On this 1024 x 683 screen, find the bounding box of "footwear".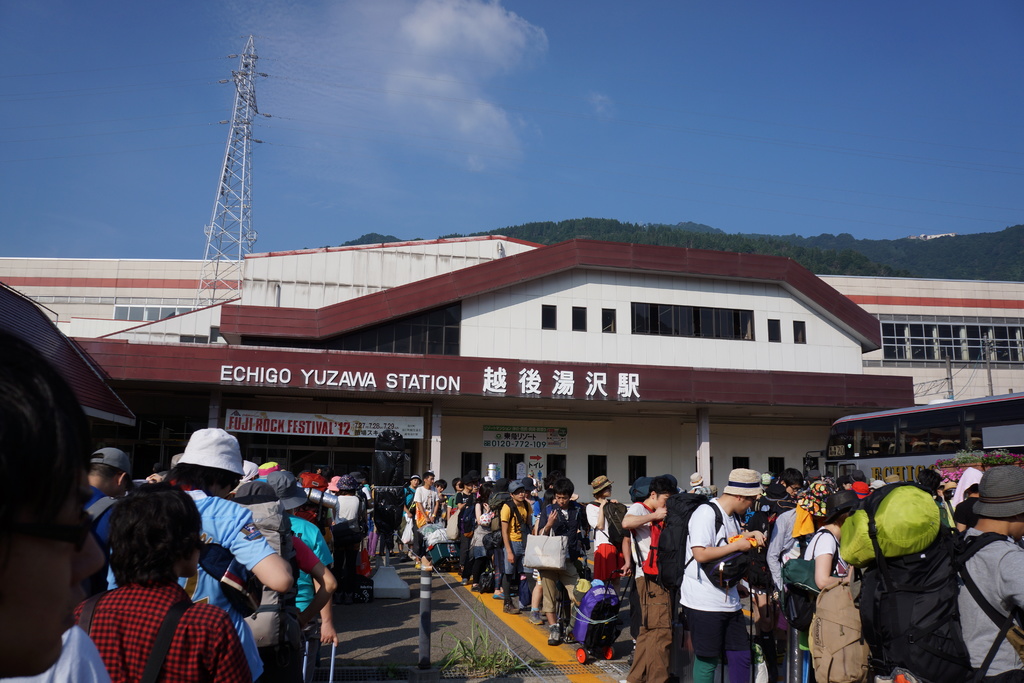
Bounding box: [468, 584, 480, 592].
